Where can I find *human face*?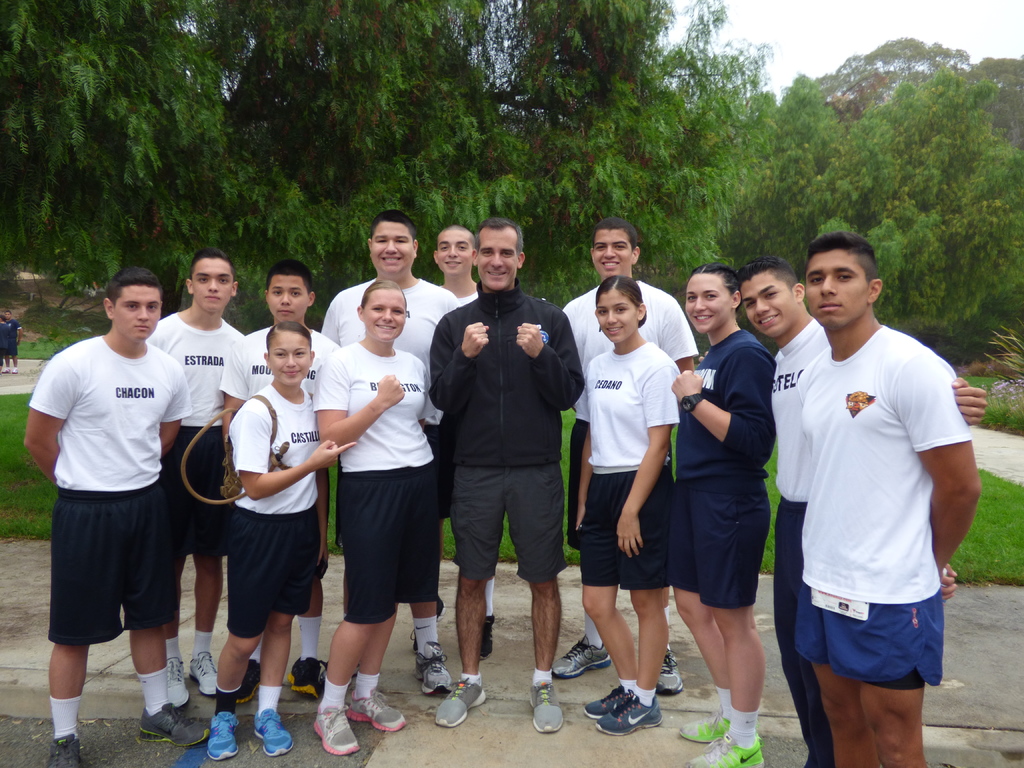
You can find it at bbox=[808, 248, 868, 330].
